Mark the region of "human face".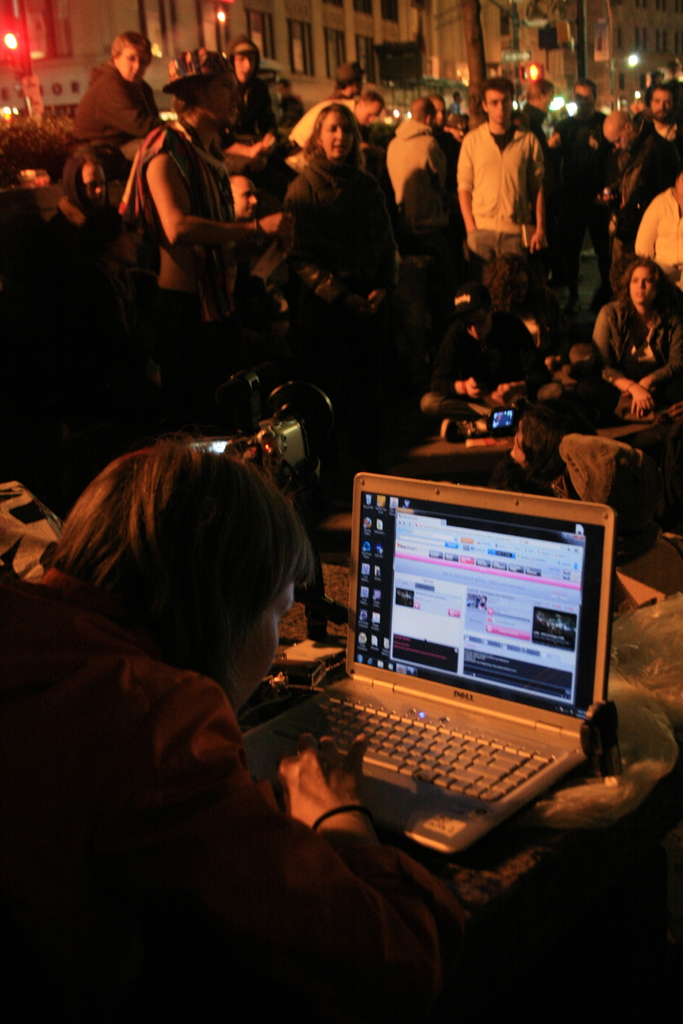
Region: bbox=(320, 109, 354, 159).
